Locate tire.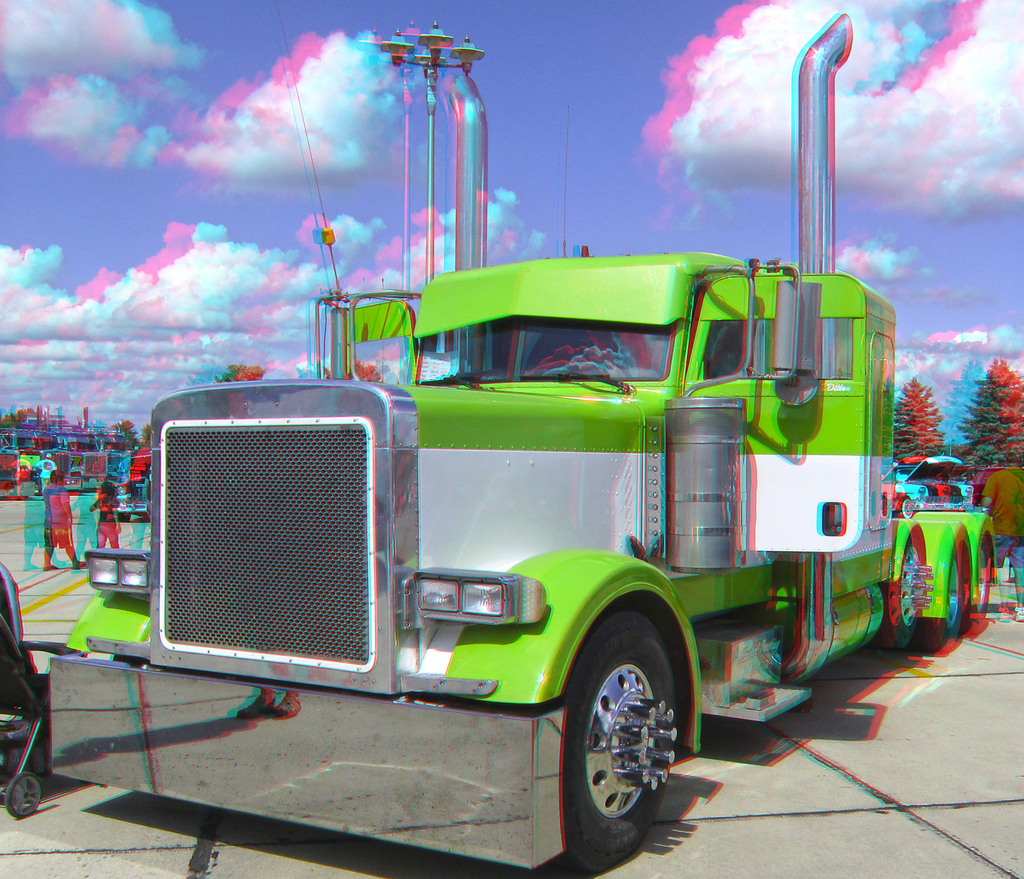
Bounding box: bbox=[544, 618, 687, 860].
